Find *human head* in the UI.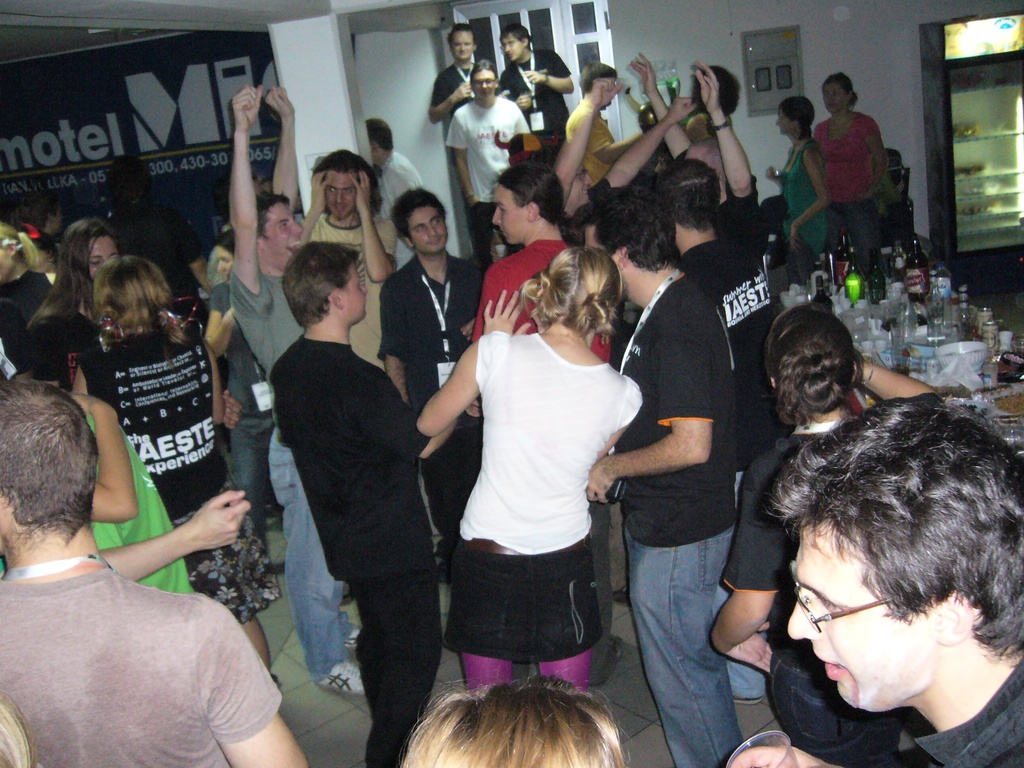
UI element at (x1=321, y1=150, x2=374, y2=221).
